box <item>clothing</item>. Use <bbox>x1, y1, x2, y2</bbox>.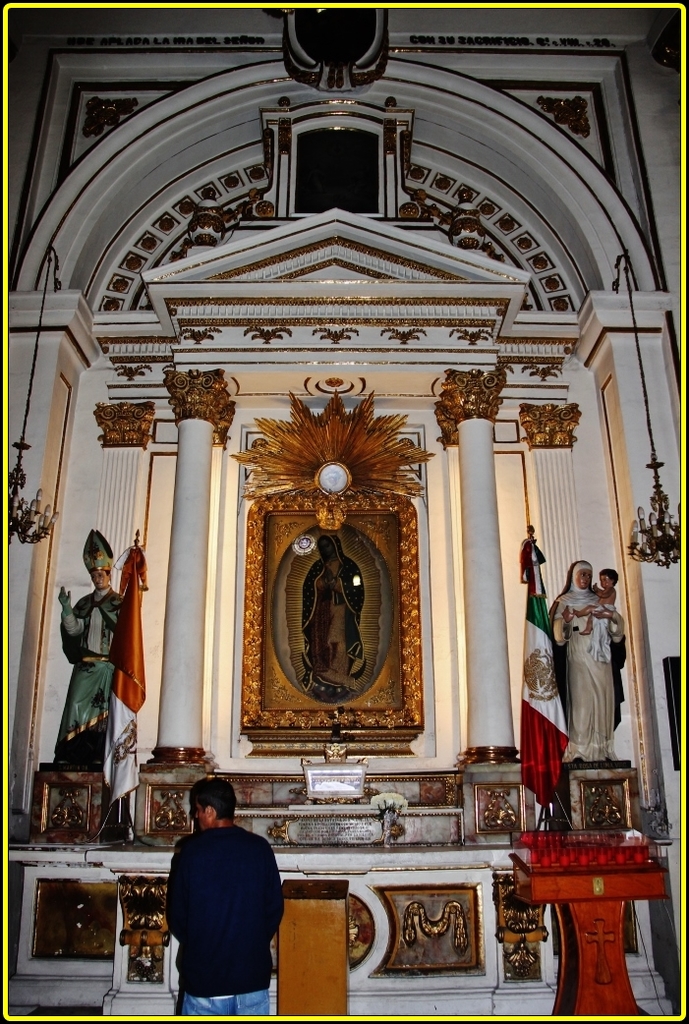
<bbox>162, 793, 291, 1003</bbox>.
